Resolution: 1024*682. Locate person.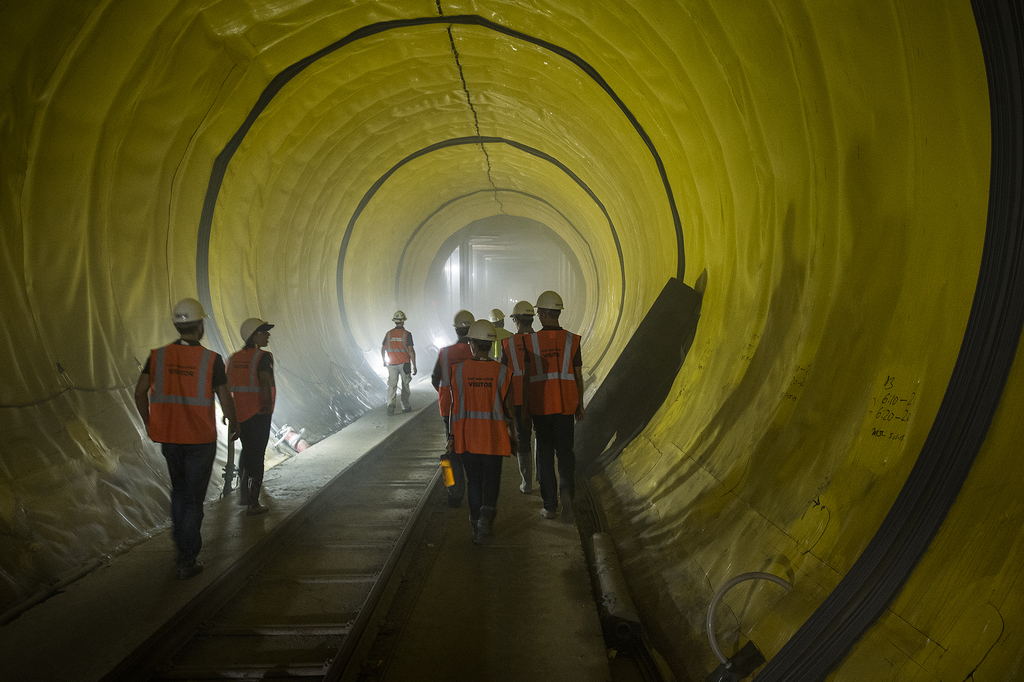
<box>445,323,508,530</box>.
